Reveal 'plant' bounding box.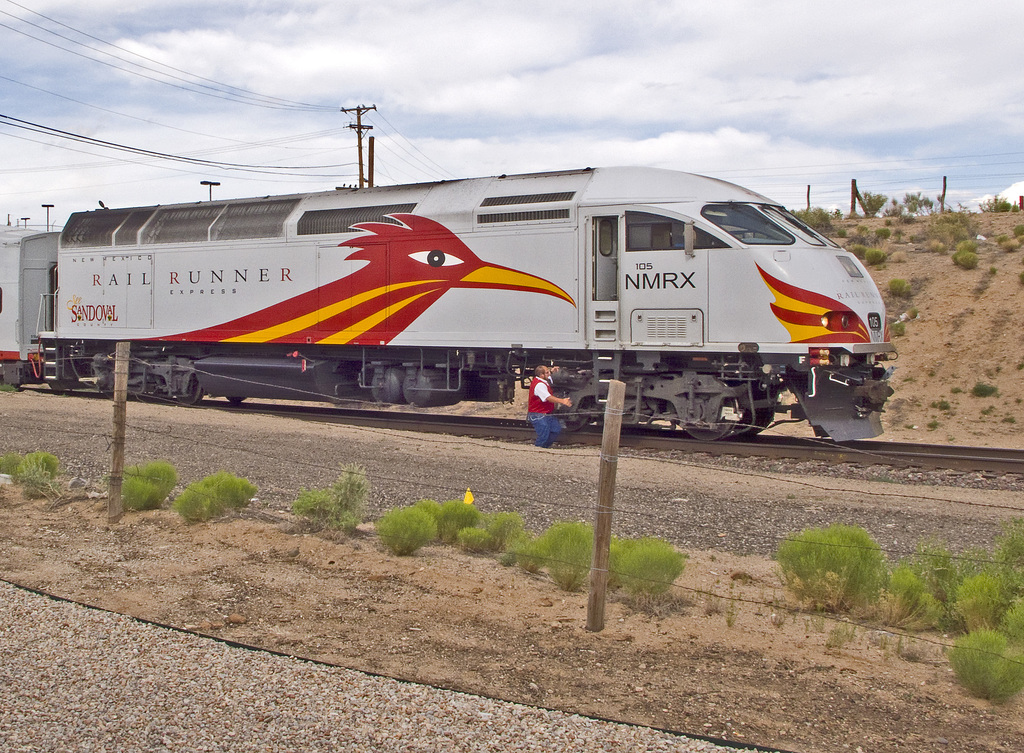
Revealed: 610:535:649:577.
